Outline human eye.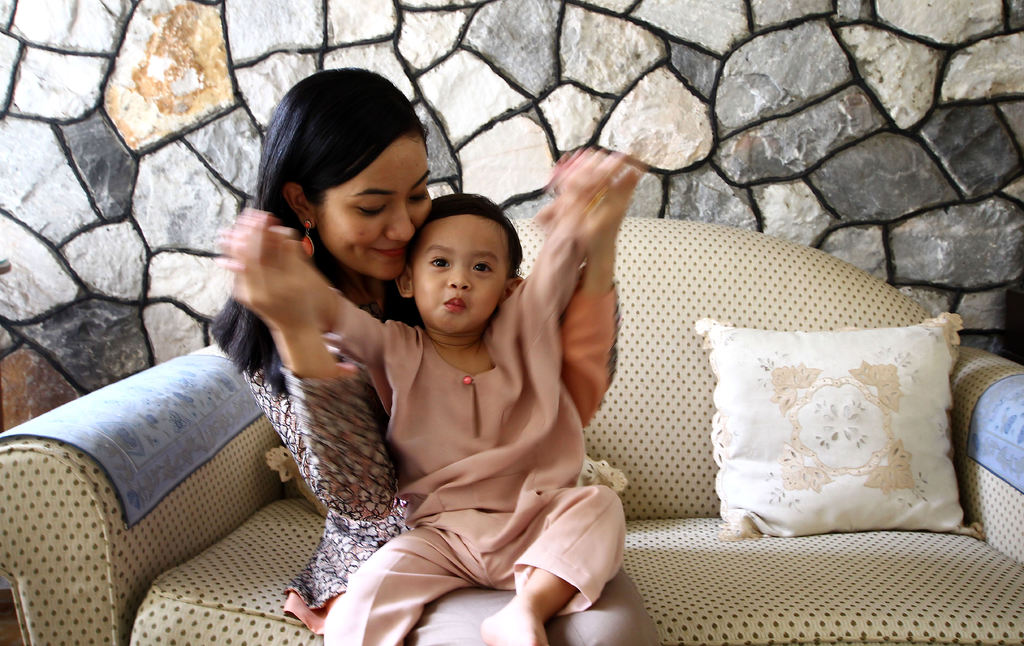
Outline: l=466, t=259, r=491, b=277.
